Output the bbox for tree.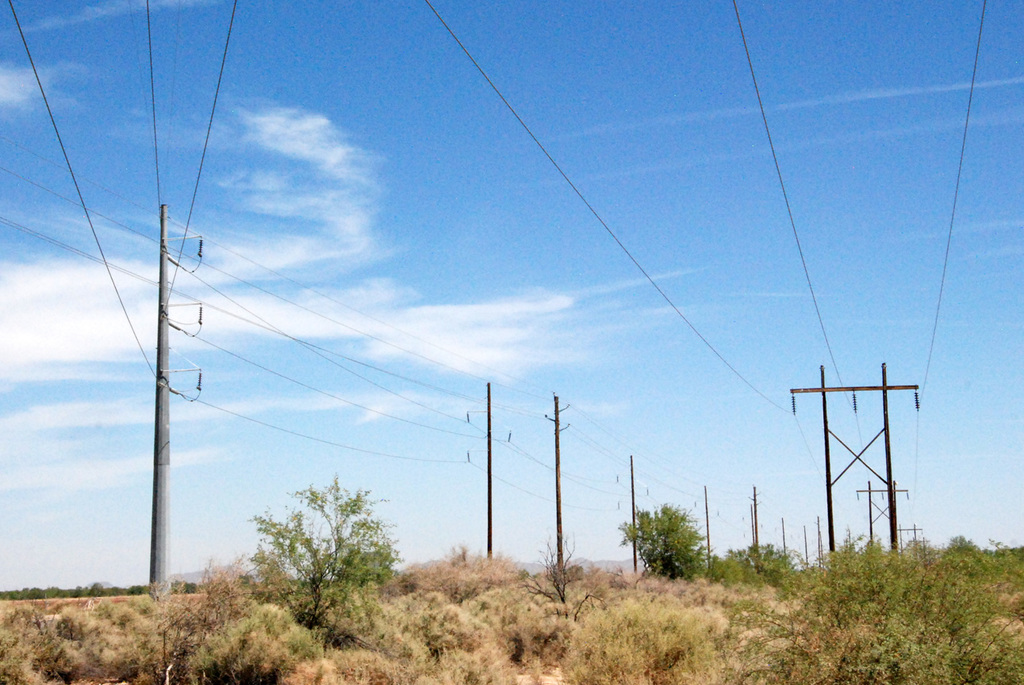
[631,503,724,588].
